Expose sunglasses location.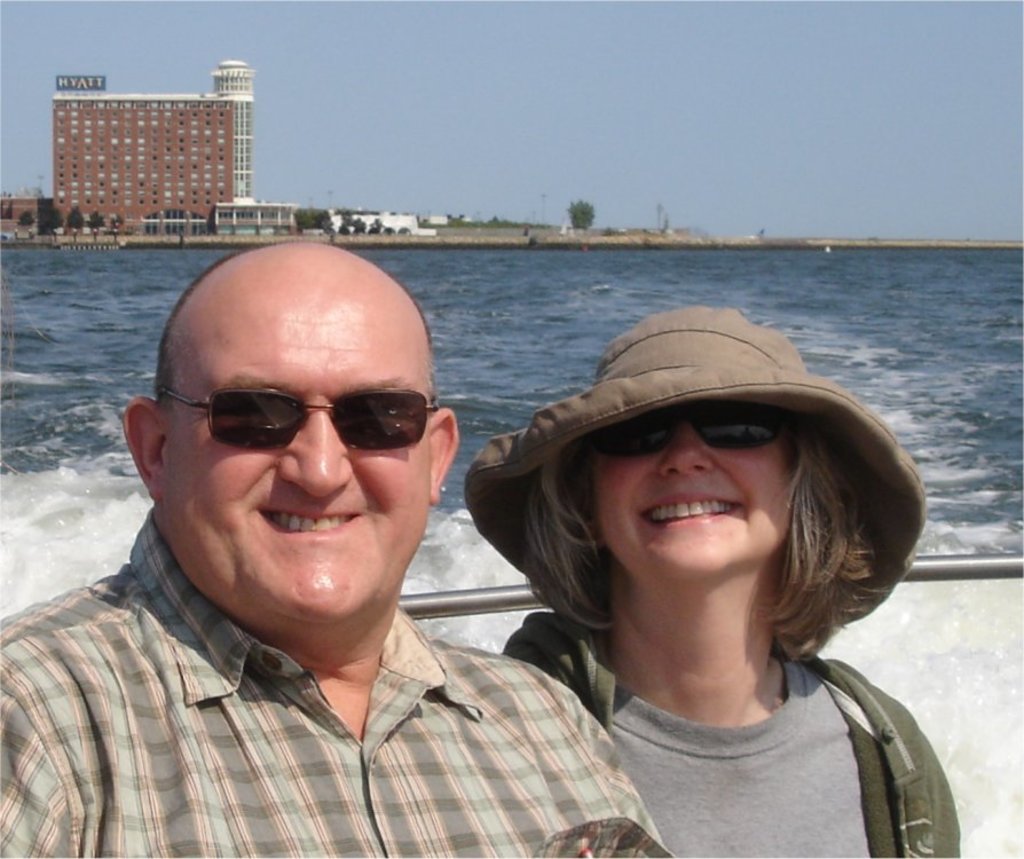
Exposed at l=591, t=408, r=796, b=457.
